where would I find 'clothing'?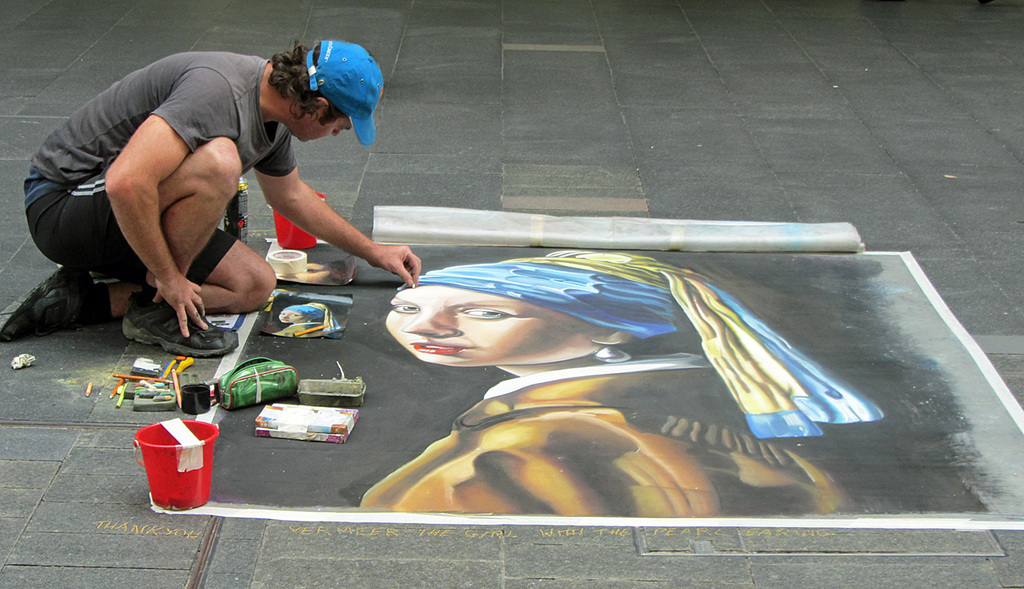
At l=361, t=352, r=991, b=540.
